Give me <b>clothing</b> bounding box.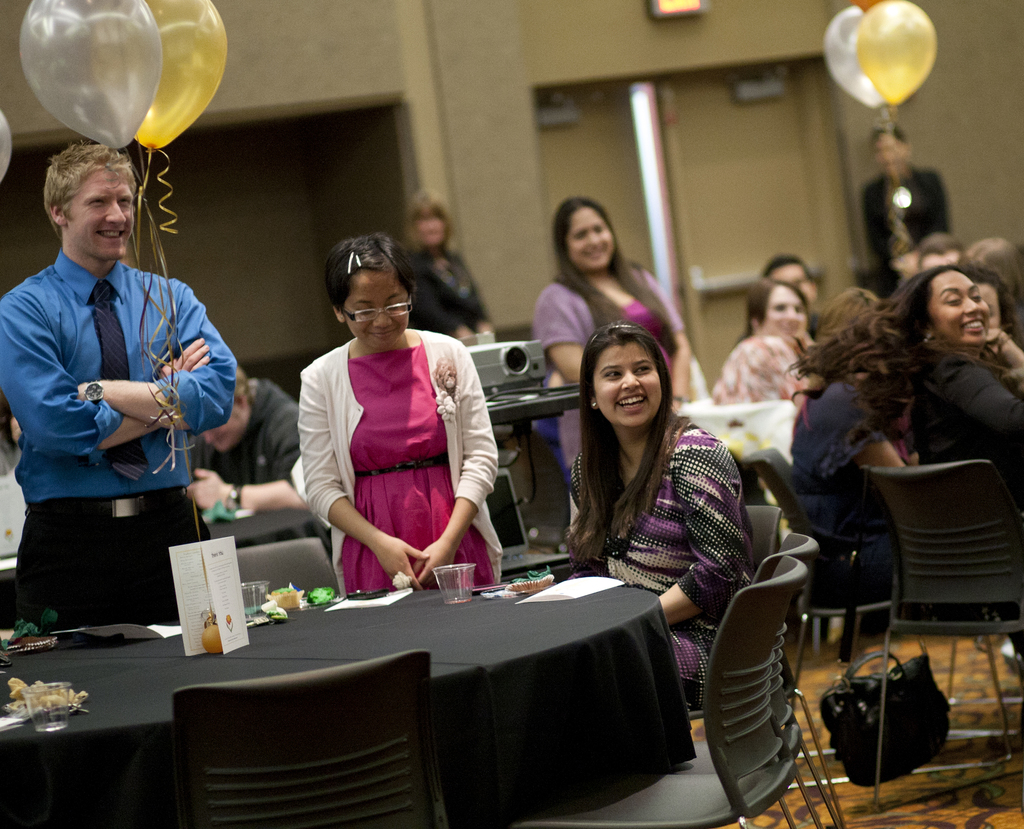
(x1=913, y1=350, x2=1023, y2=490).
